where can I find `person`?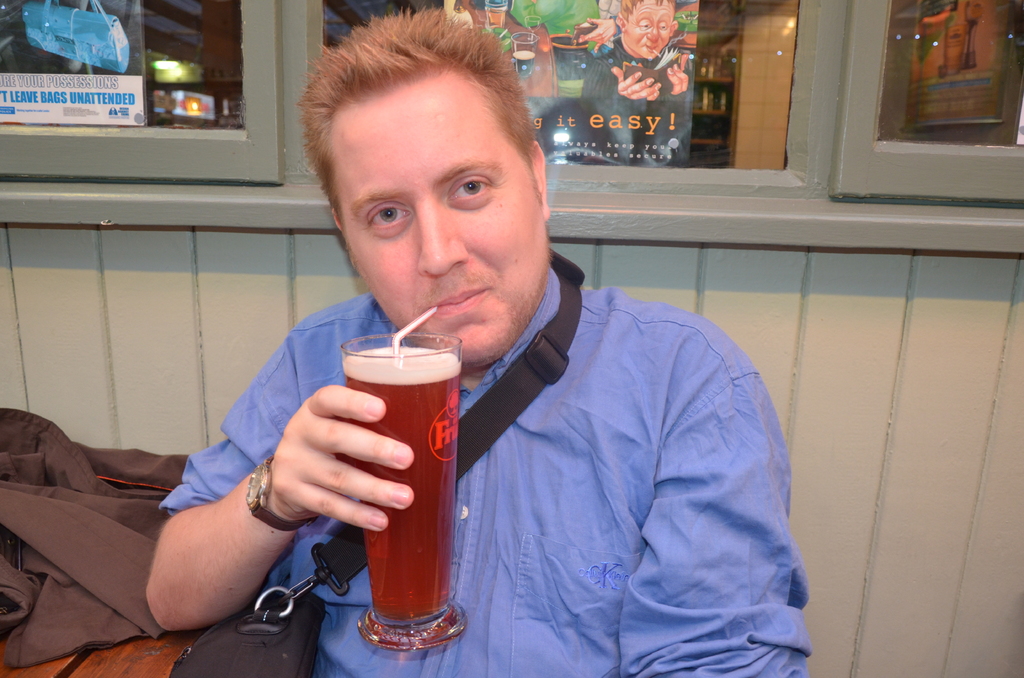
You can find it at l=582, t=0, r=694, b=168.
